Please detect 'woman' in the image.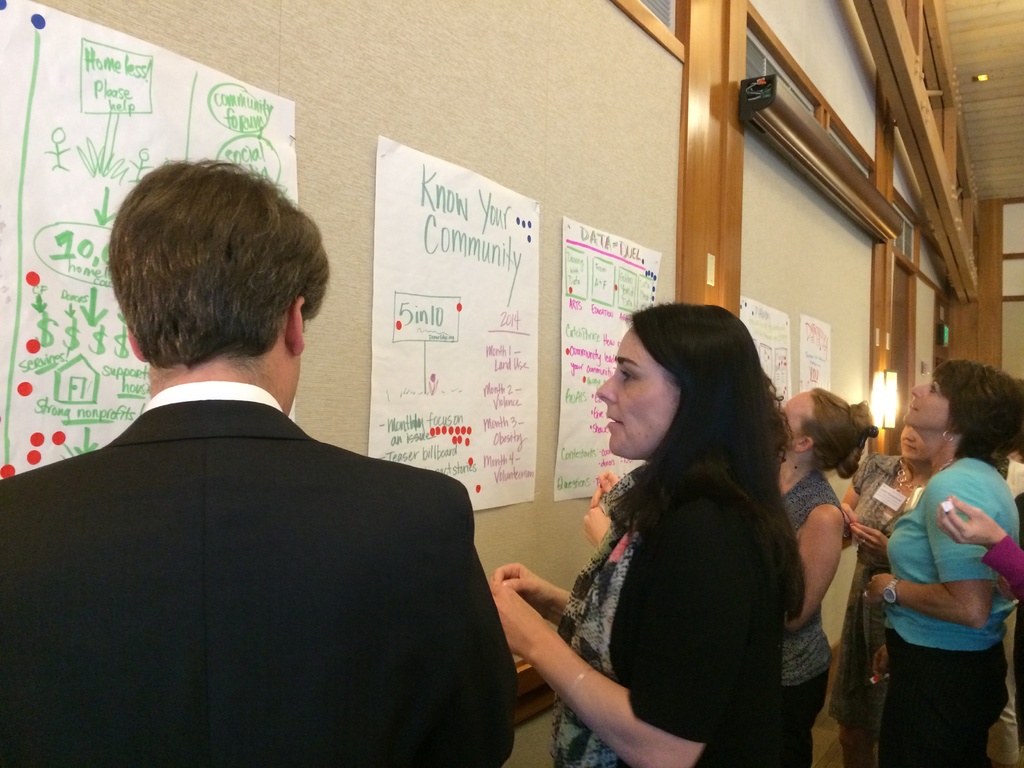
(868,362,1020,761).
